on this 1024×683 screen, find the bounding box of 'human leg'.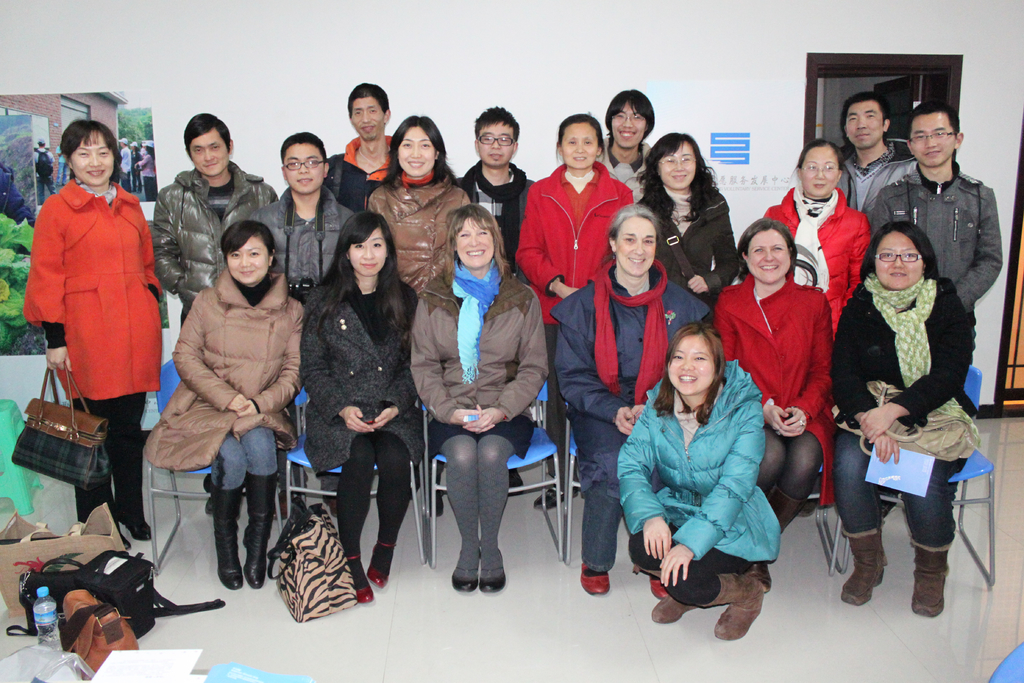
Bounding box: bbox(78, 402, 136, 544).
